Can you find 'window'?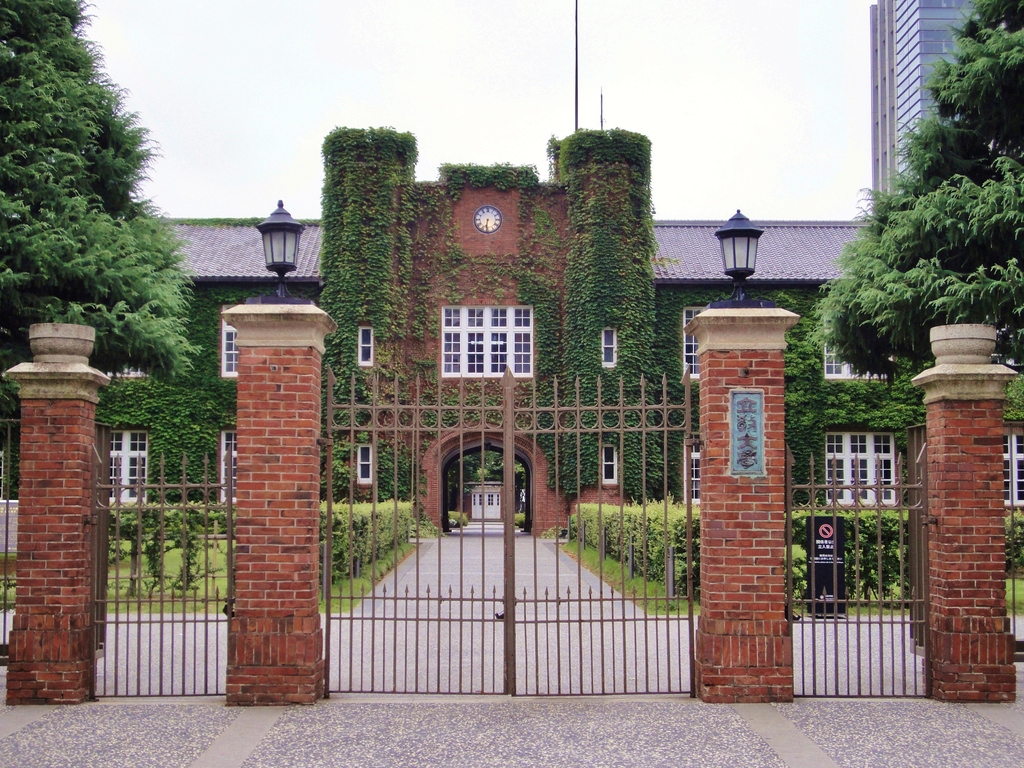
Yes, bounding box: (x1=359, y1=326, x2=376, y2=367).
